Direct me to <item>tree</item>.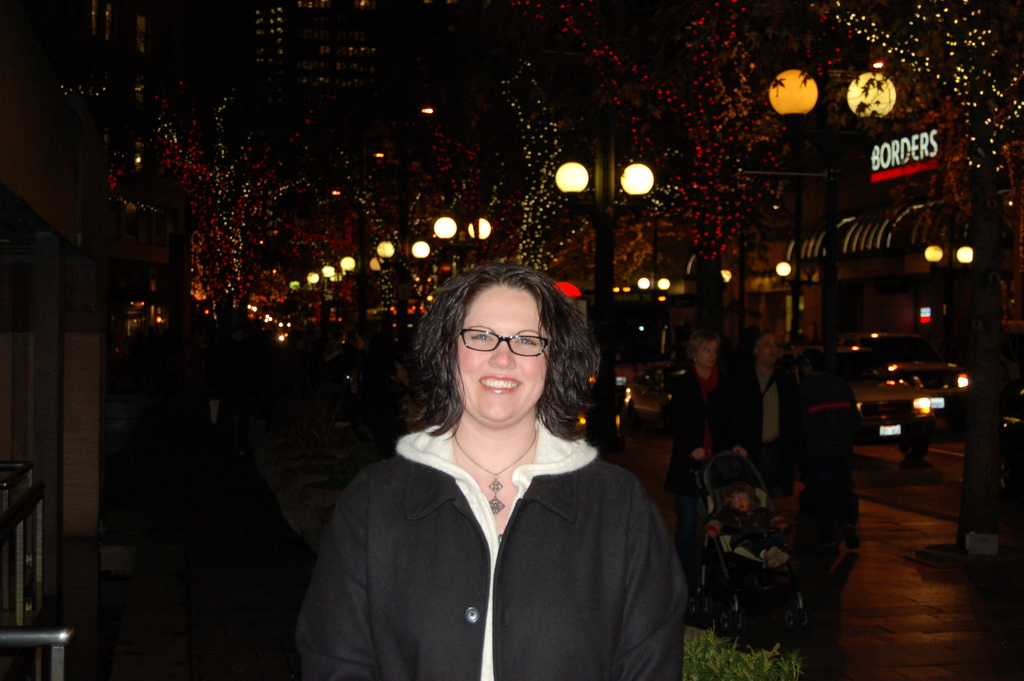
Direction: rect(796, 0, 1021, 561).
